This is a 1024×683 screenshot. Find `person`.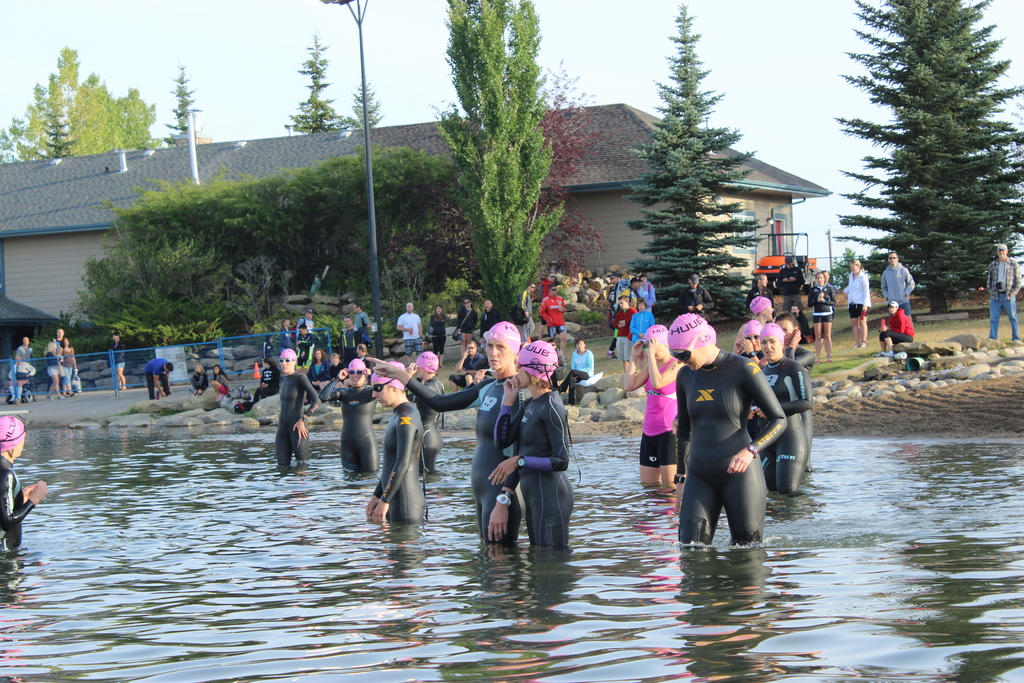
Bounding box: box(483, 336, 586, 542).
